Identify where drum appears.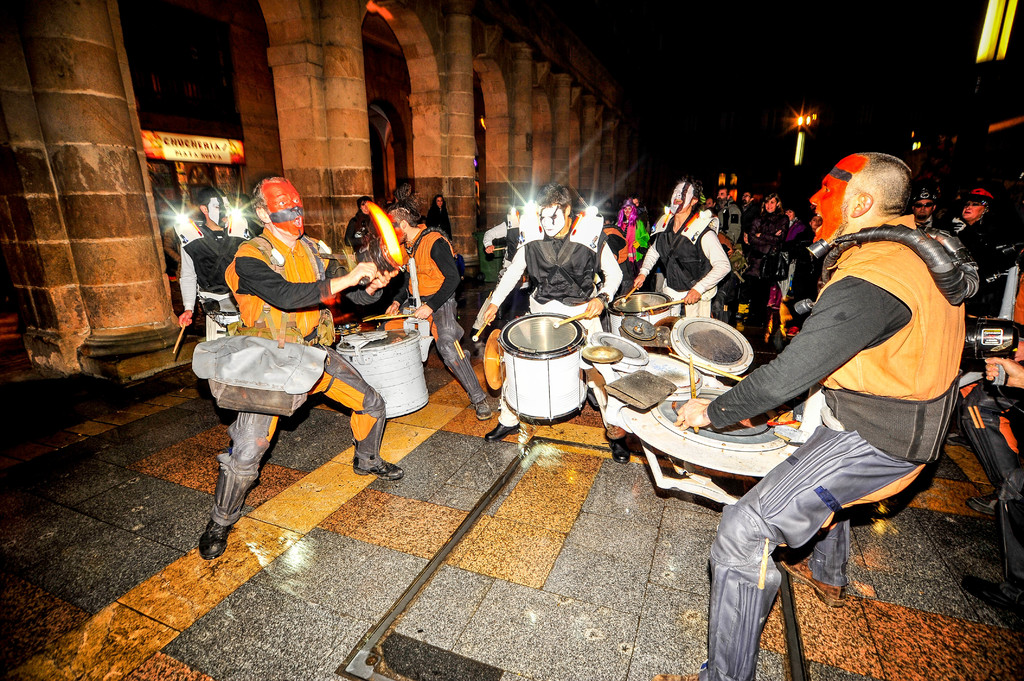
Appears at {"x1": 337, "y1": 332, "x2": 428, "y2": 419}.
